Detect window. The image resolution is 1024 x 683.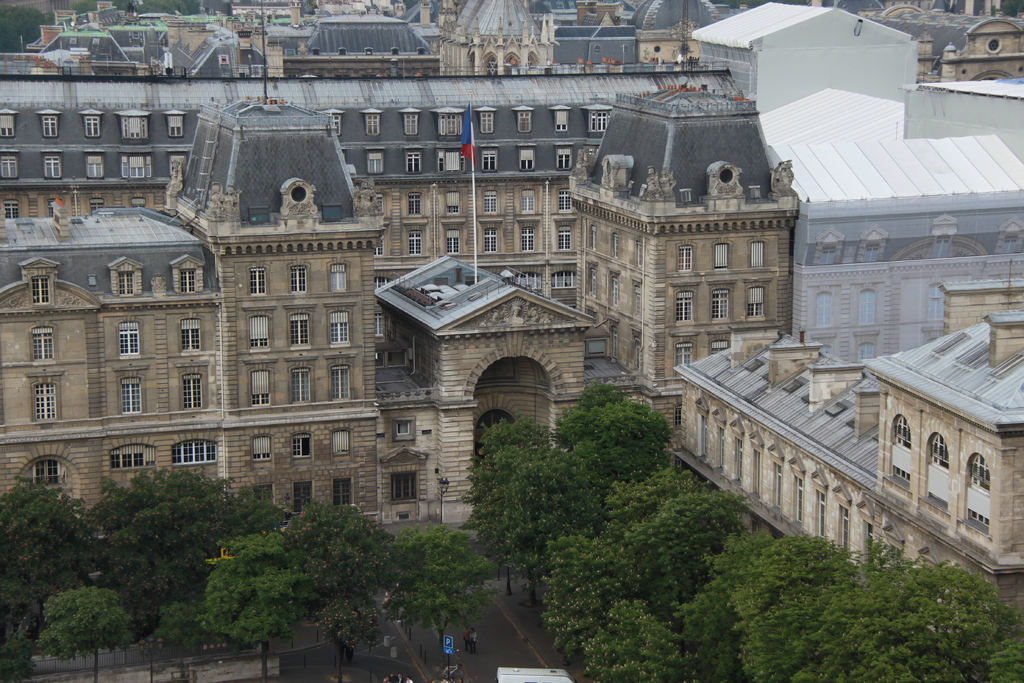
BBox(118, 322, 139, 354).
